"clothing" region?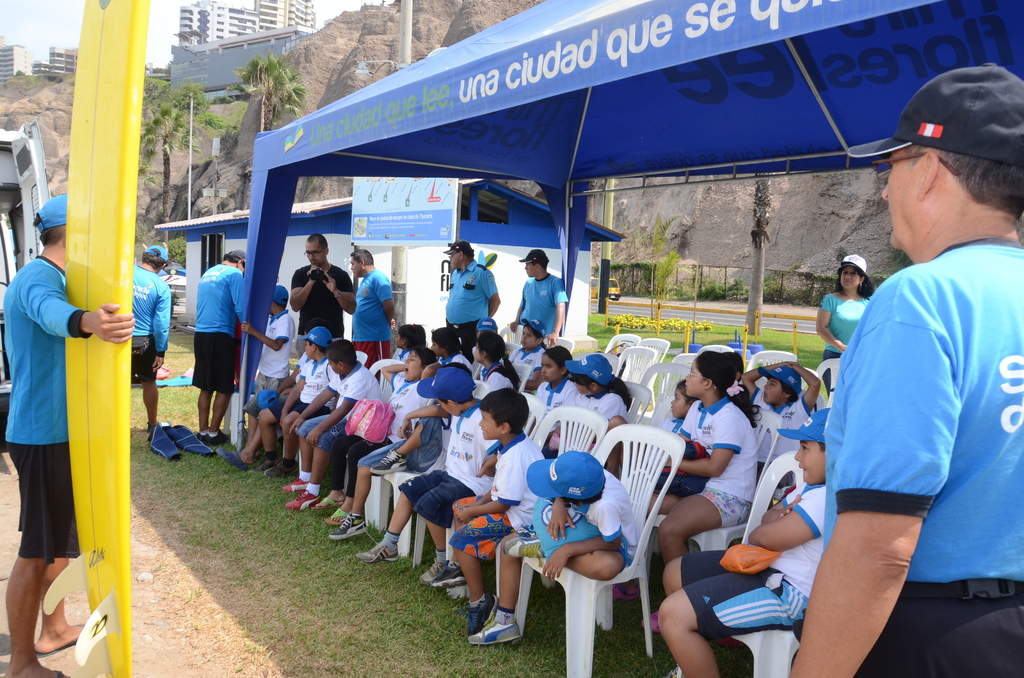
[836, 568, 1023, 676]
